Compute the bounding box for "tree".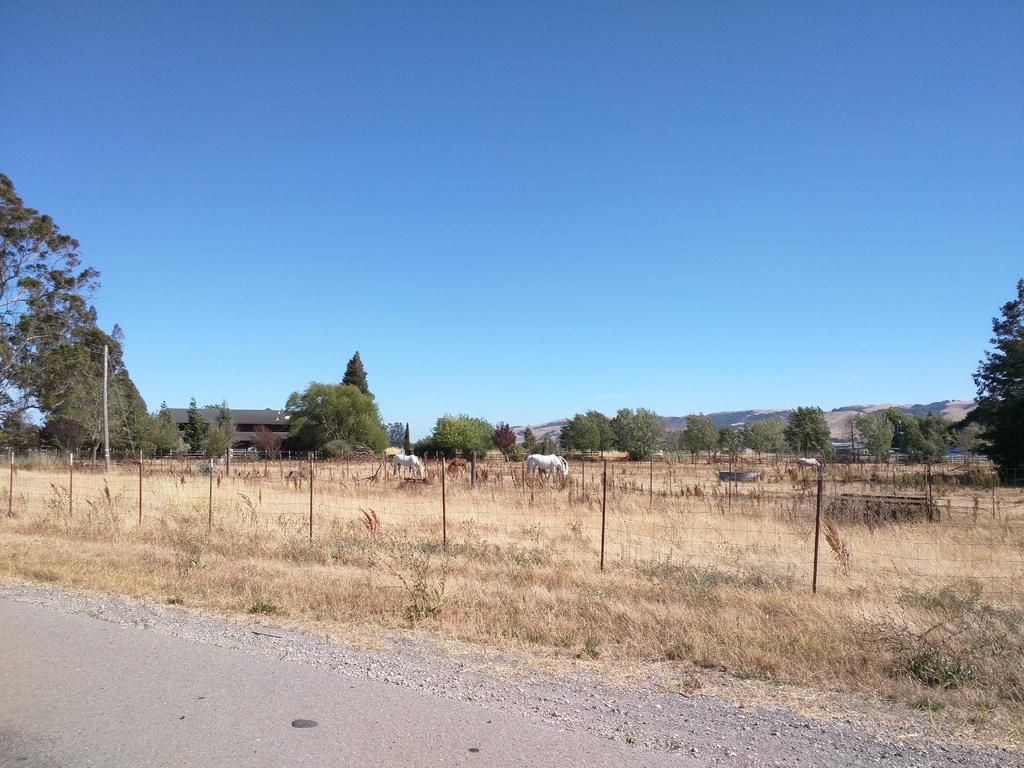
609, 405, 665, 458.
